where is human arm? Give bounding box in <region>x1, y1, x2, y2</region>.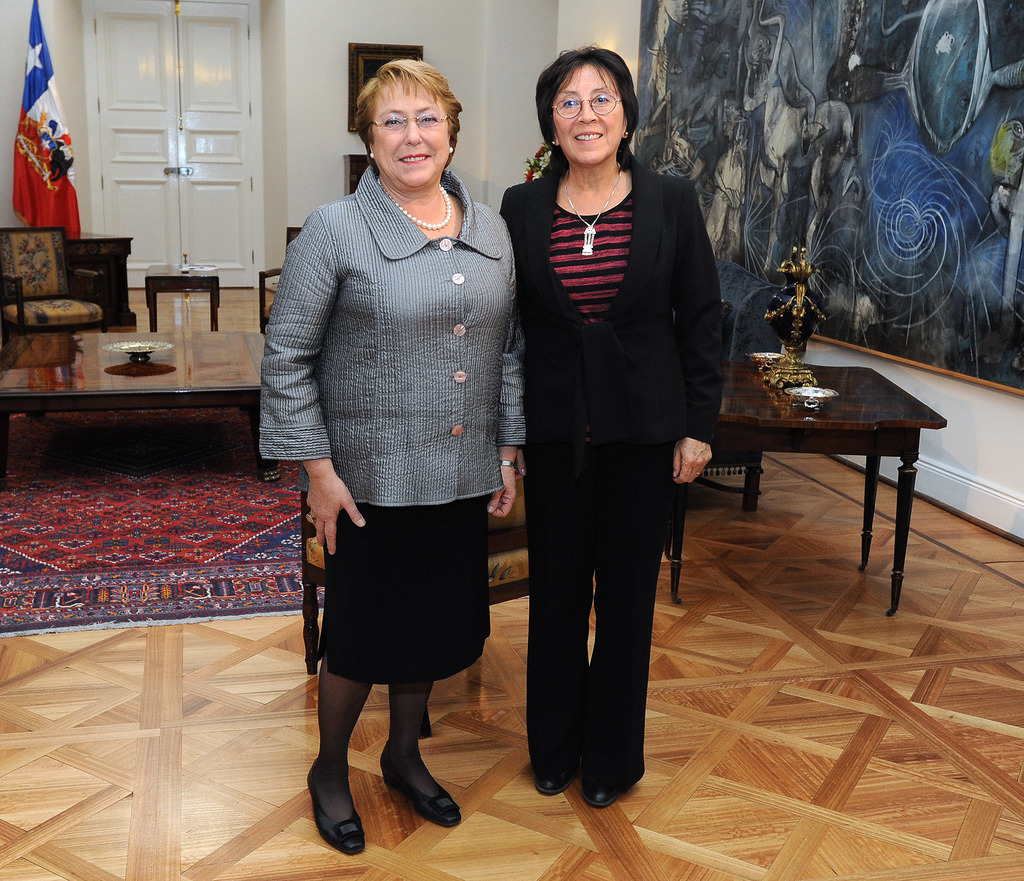
<region>478, 318, 527, 520</region>.
